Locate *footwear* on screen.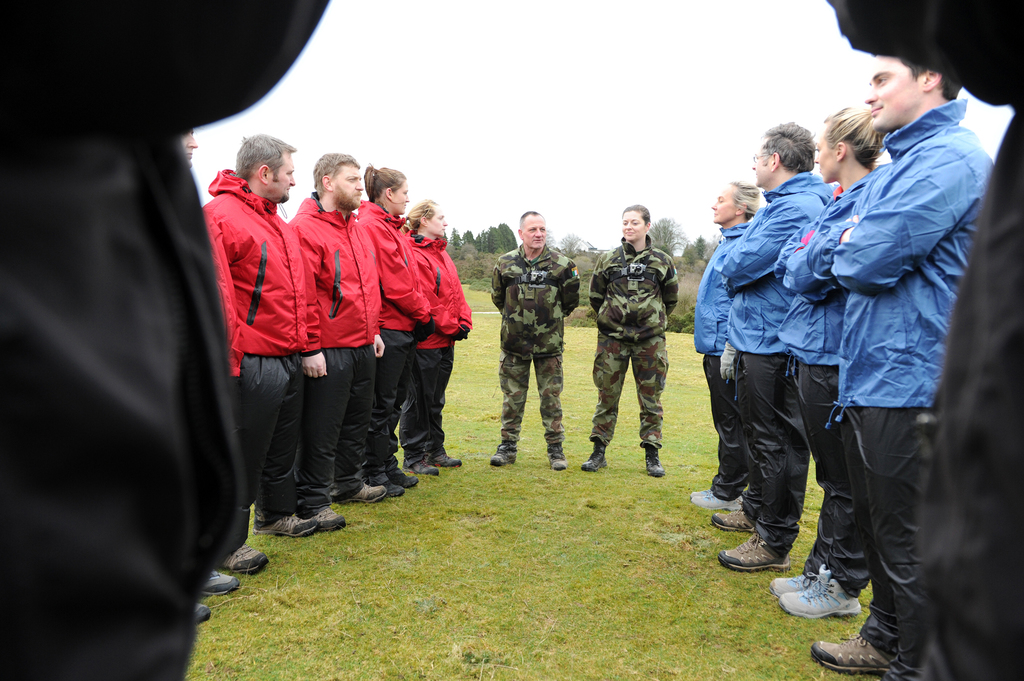
On screen at (547, 443, 566, 473).
